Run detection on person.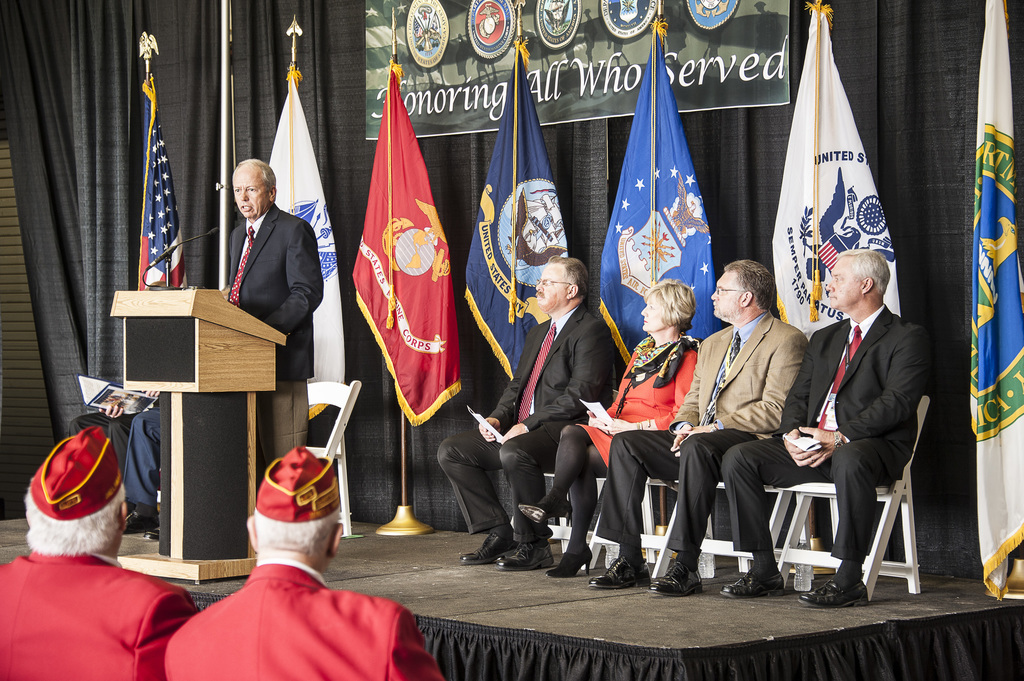
Result: (517,280,697,584).
